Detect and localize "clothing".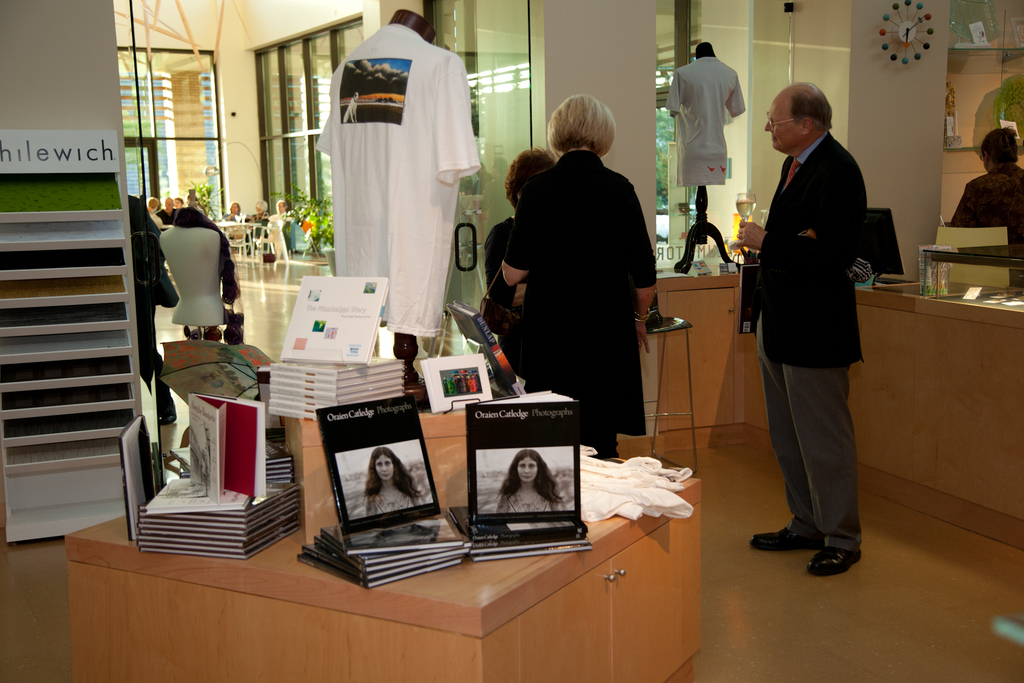
Localized at [503,151,658,457].
